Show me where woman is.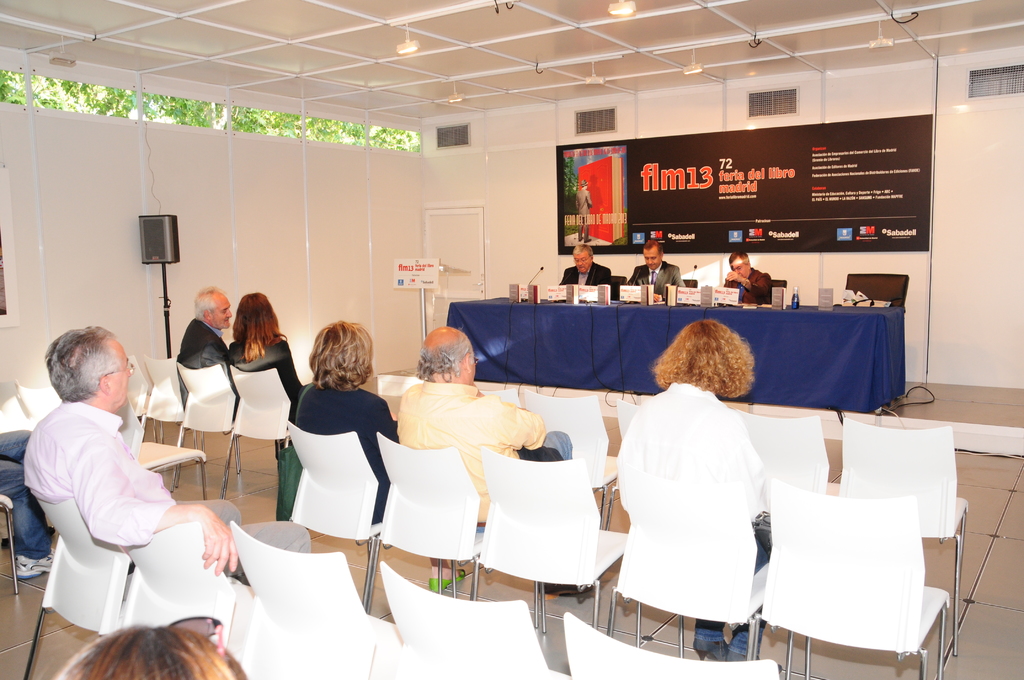
woman is at locate(227, 289, 312, 433).
